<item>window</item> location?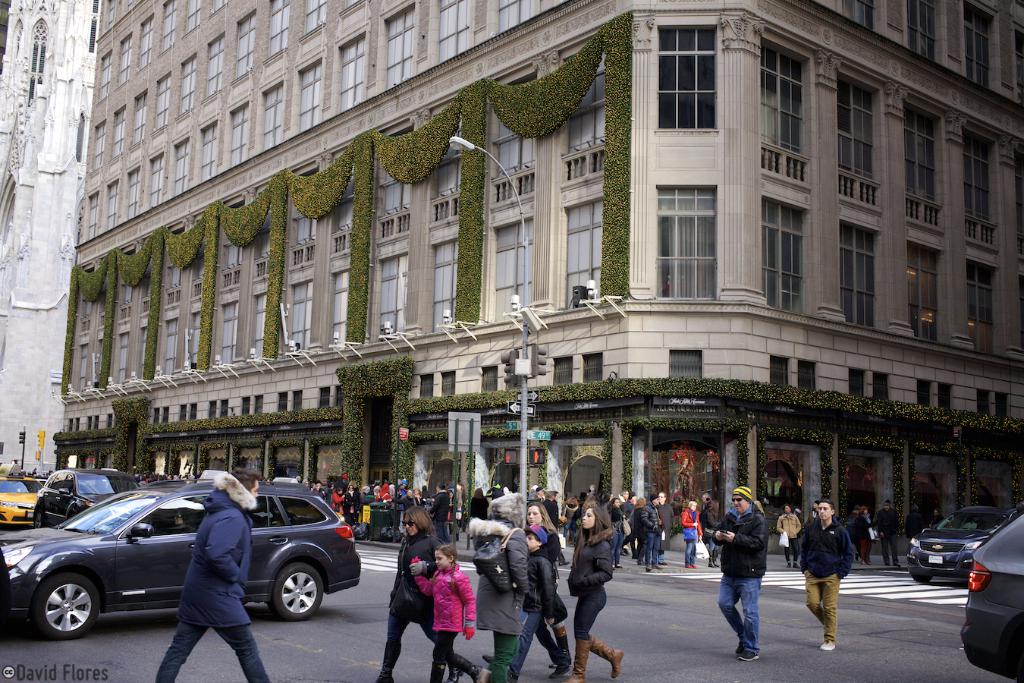
[135, 11, 151, 70]
